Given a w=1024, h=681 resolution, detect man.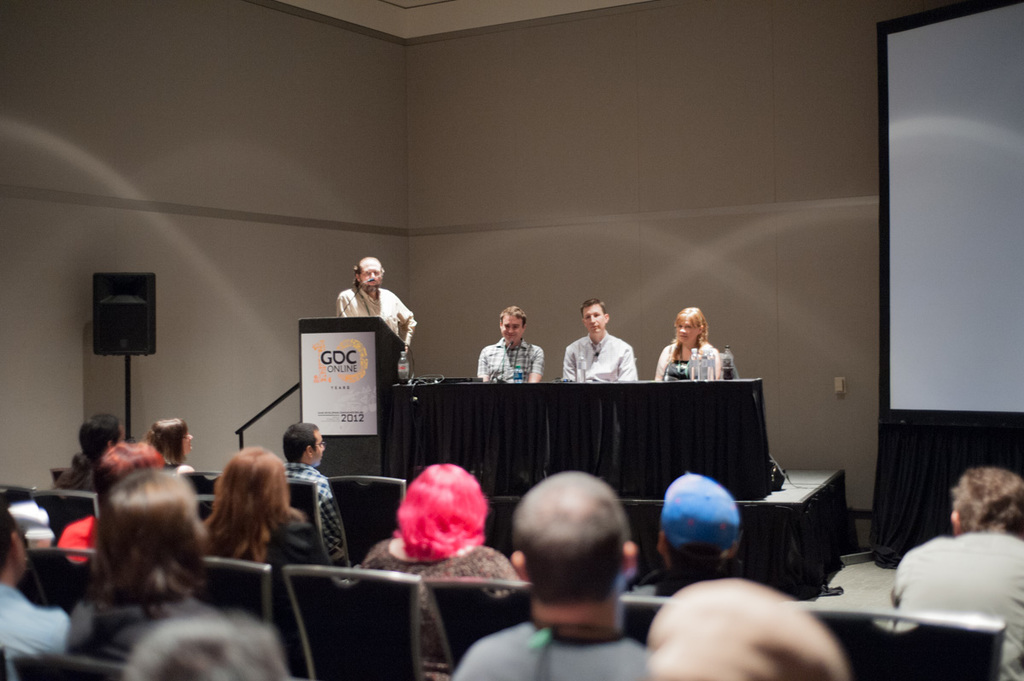
[x1=335, y1=255, x2=412, y2=360].
